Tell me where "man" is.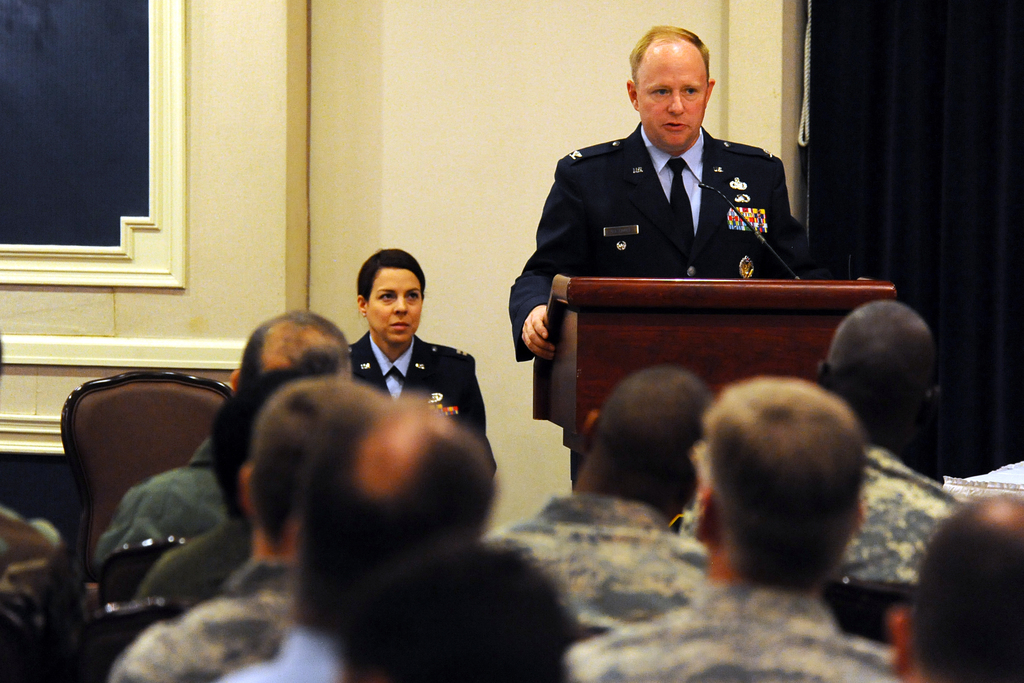
"man" is at 90:304:360:582.
